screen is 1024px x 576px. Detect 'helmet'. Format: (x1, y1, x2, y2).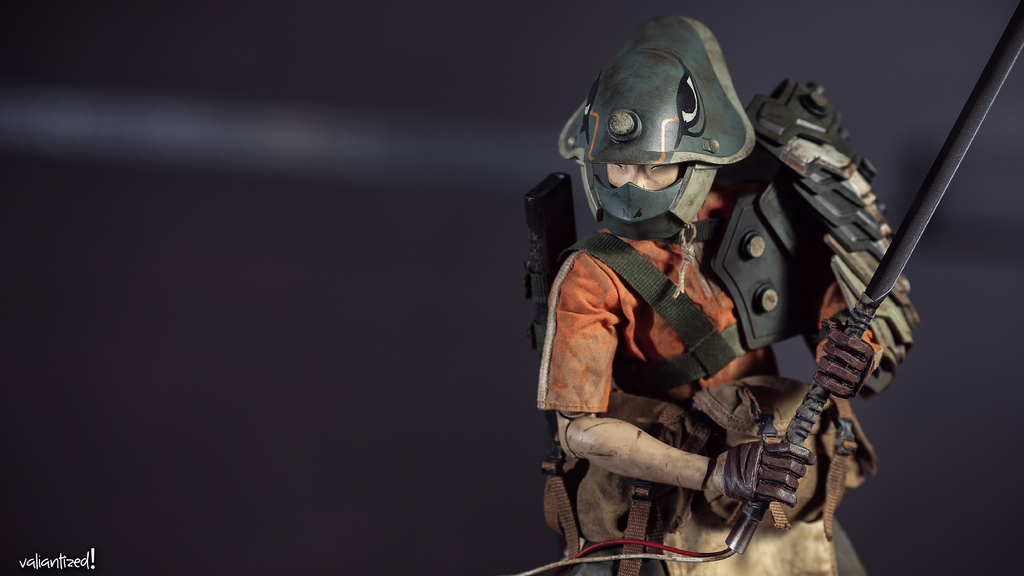
(564, 39, 765, 245).
